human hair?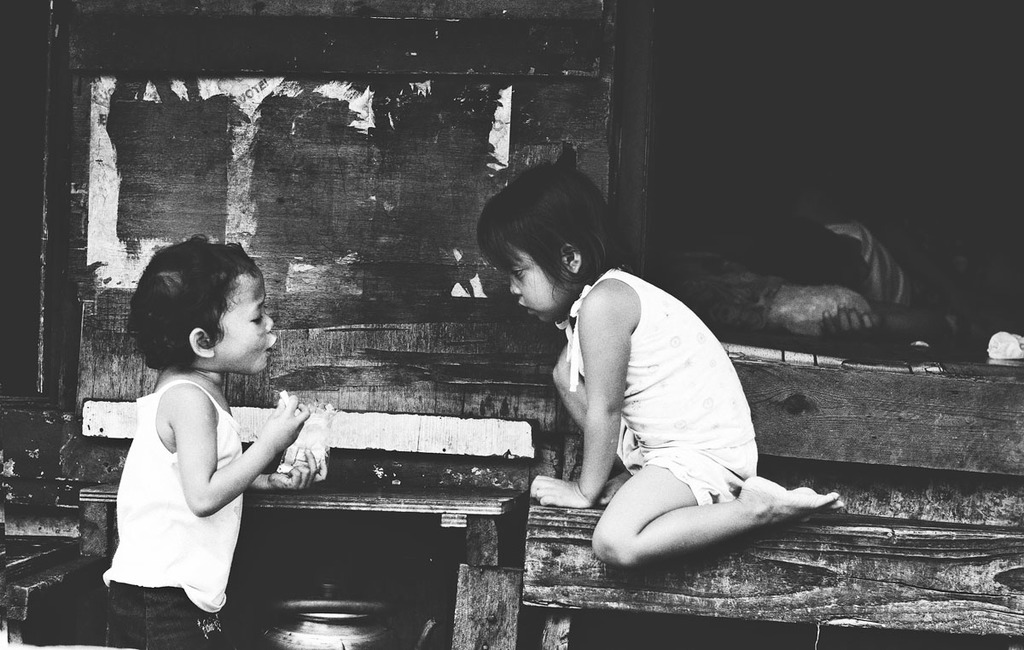
<box>475,160,622,307</box>
